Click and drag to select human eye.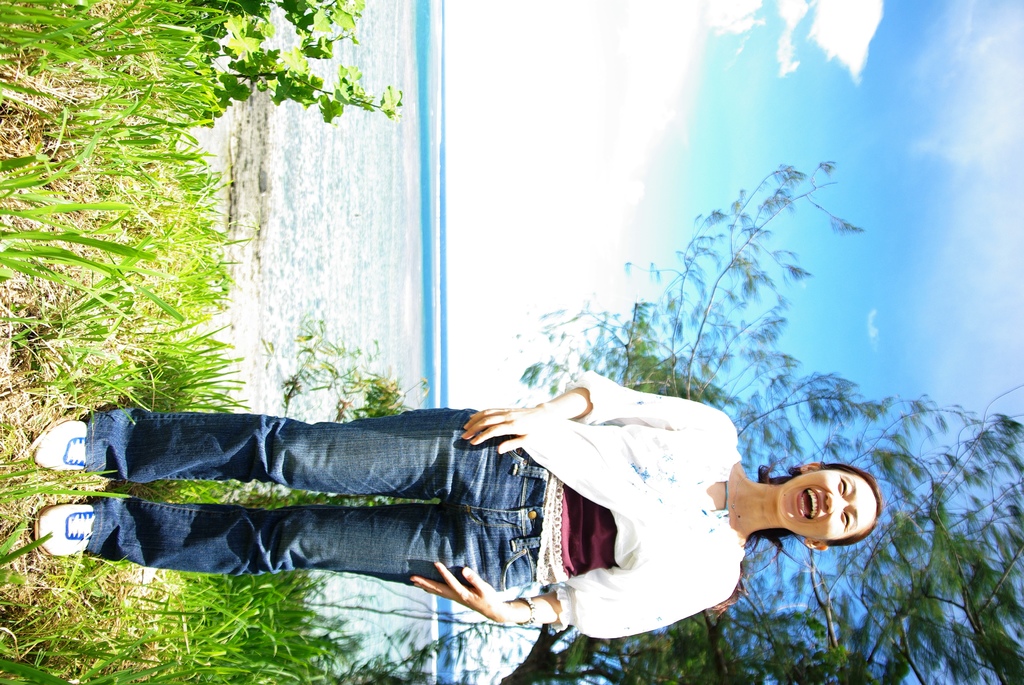
Selection: bbox(840, 509, 851, 533).
